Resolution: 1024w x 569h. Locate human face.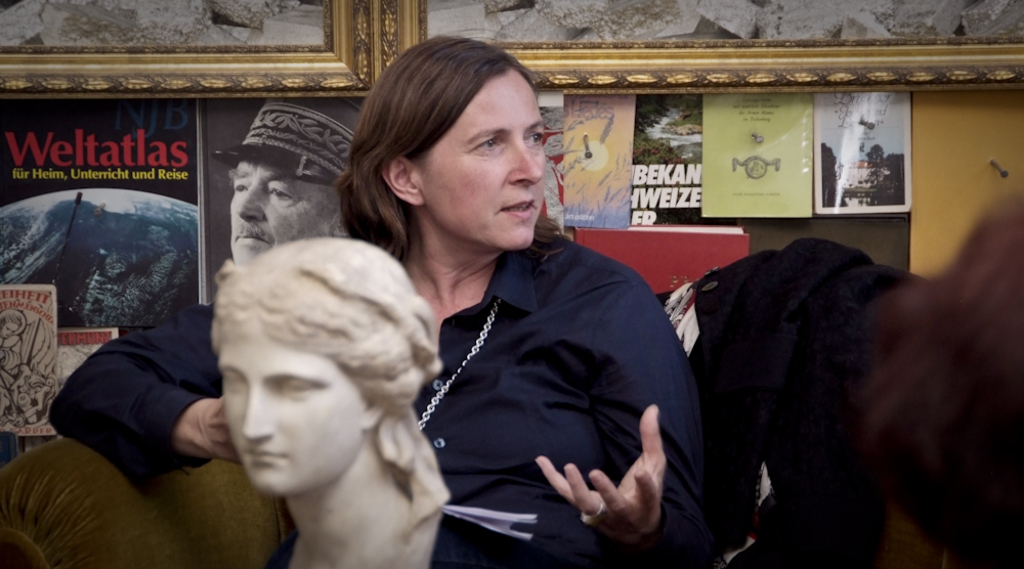
bbox=(416, 65, 549, 251).
